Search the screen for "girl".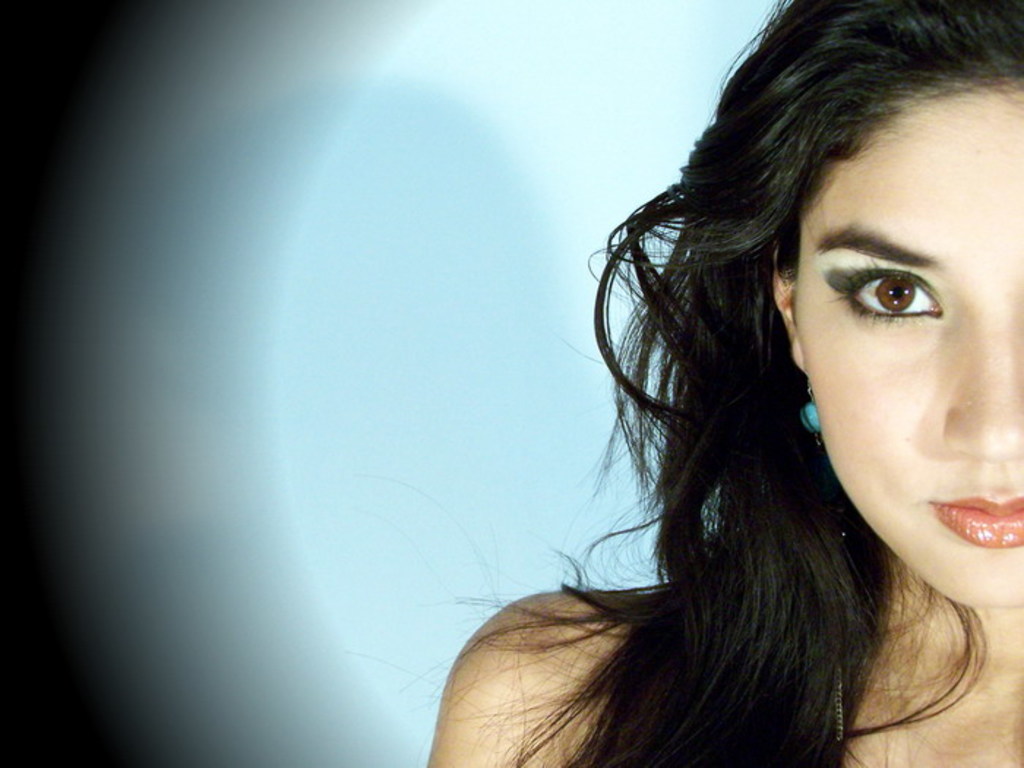
Found at crop(426, 0, 1023, 767).
